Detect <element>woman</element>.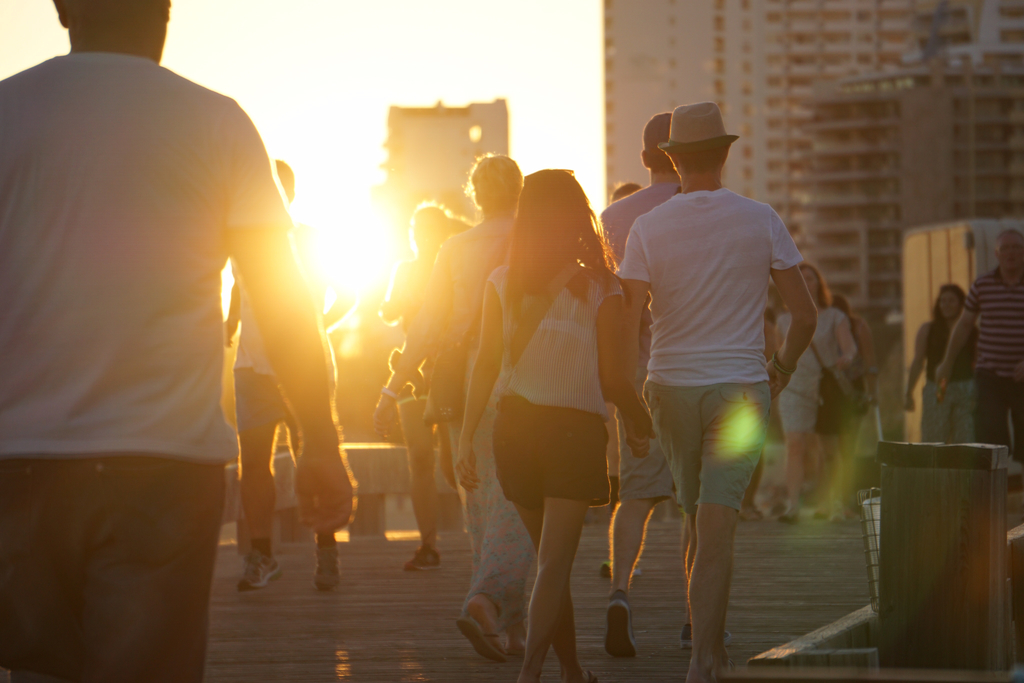
Detected at Rect(899, 281, 976, 443).
